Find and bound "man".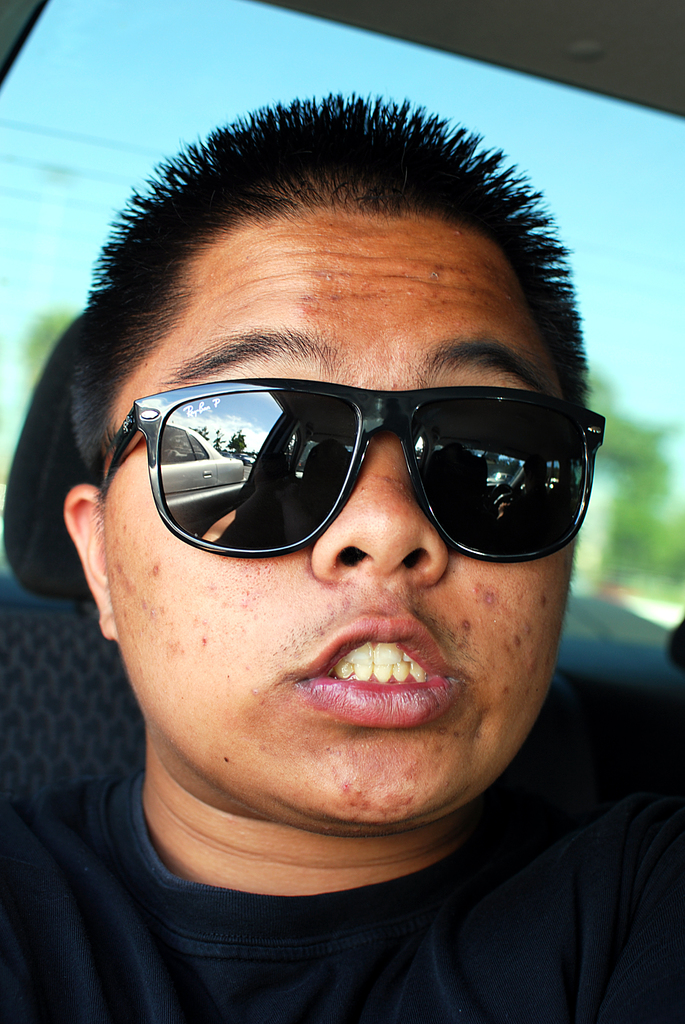
Bound: bbox=(0, 85, 684, 1023).
